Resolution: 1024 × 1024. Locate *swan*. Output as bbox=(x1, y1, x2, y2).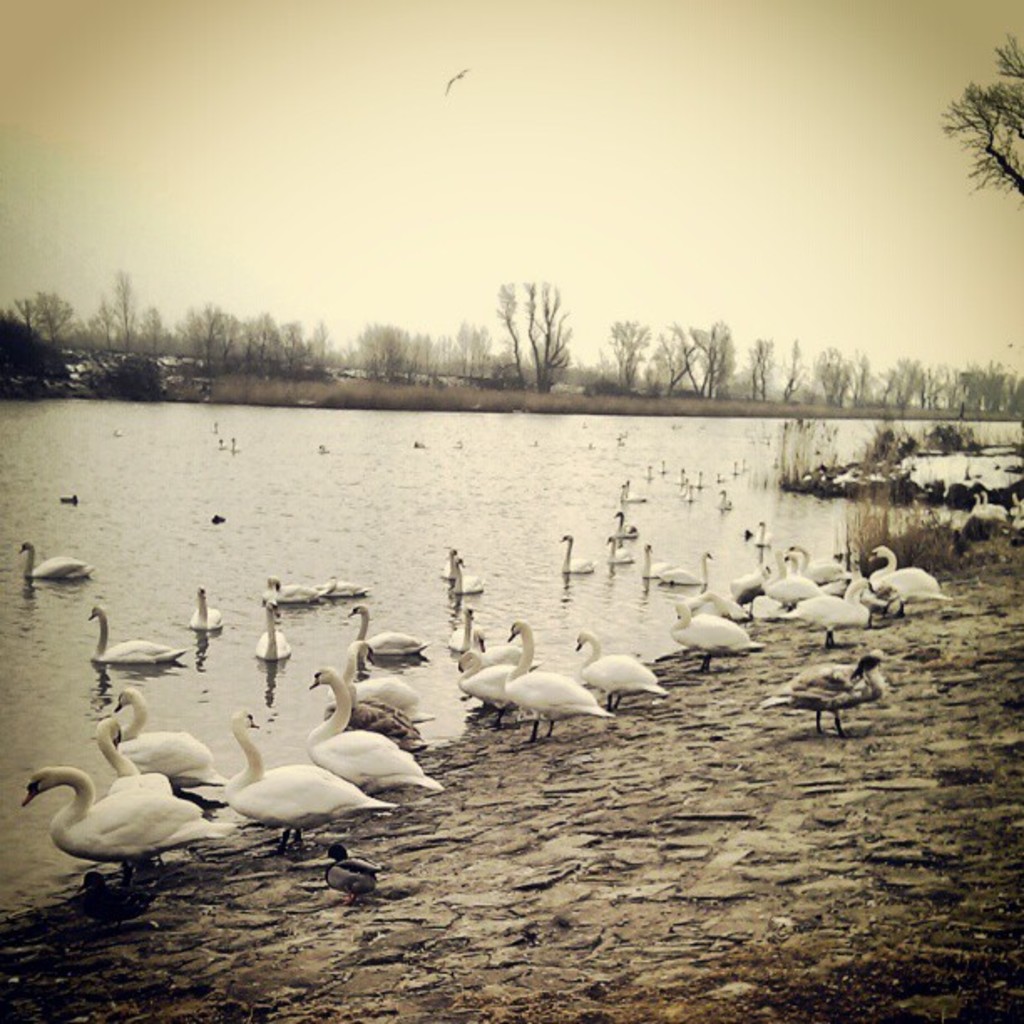
bbox=(318, 443, 330, 455).
